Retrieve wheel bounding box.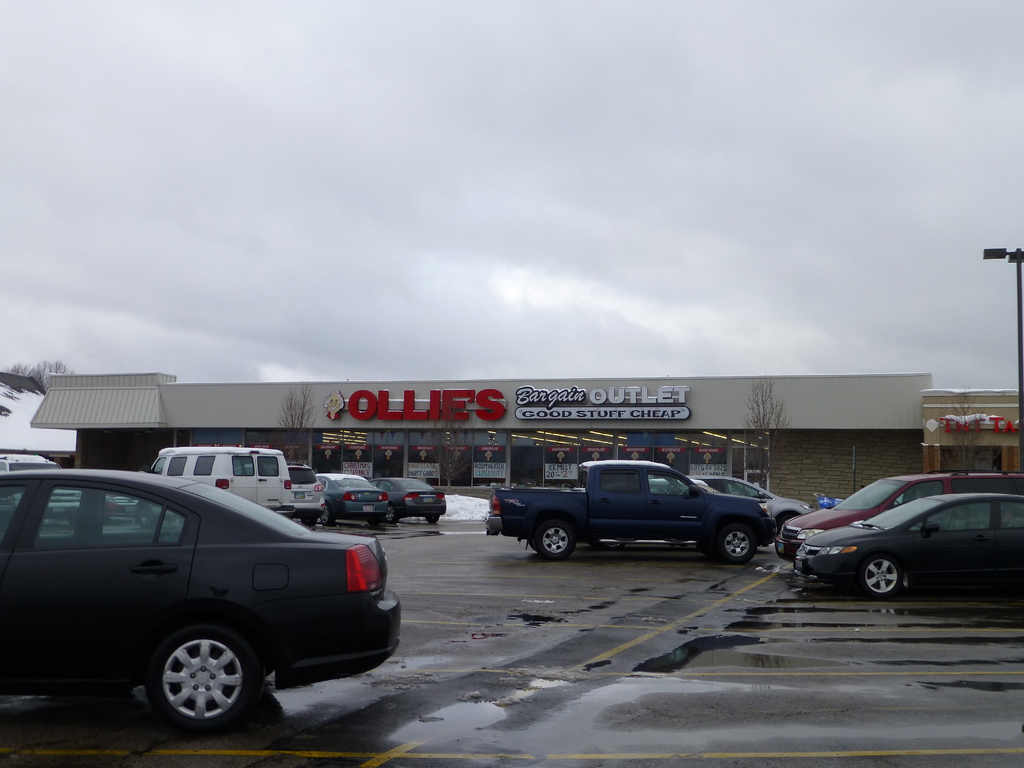
Bounding box: rect(318, 506, 338, 531).
